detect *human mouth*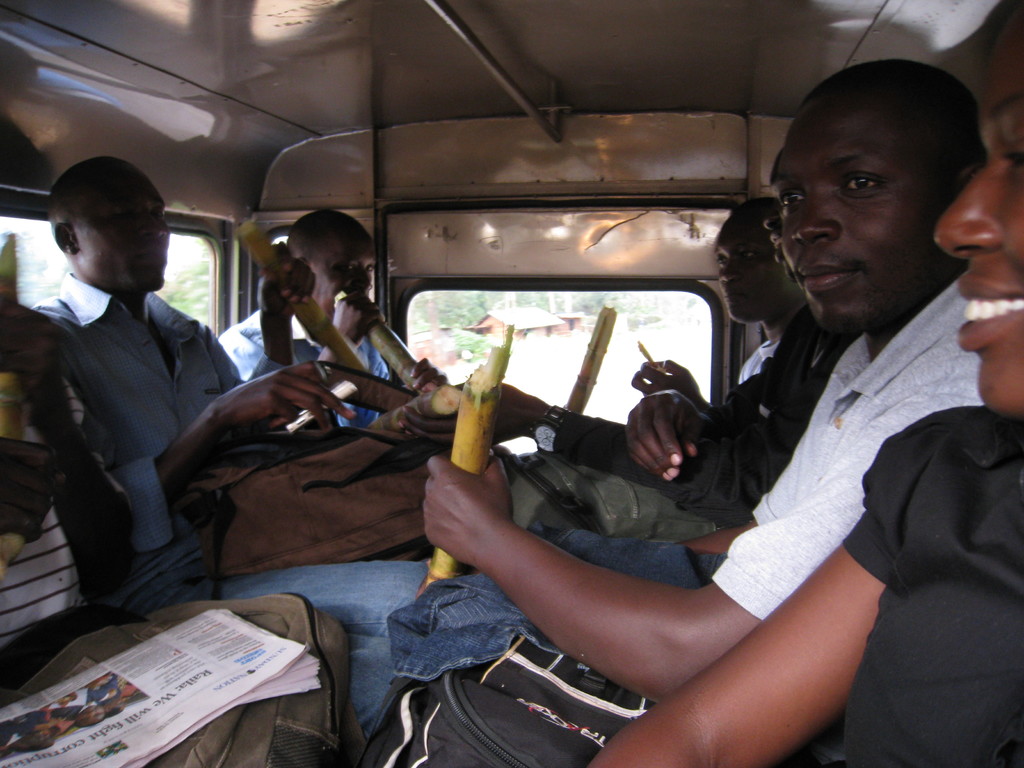
{"x1": 957, "y1": 275, "x2": 1023, "y2": 348}
